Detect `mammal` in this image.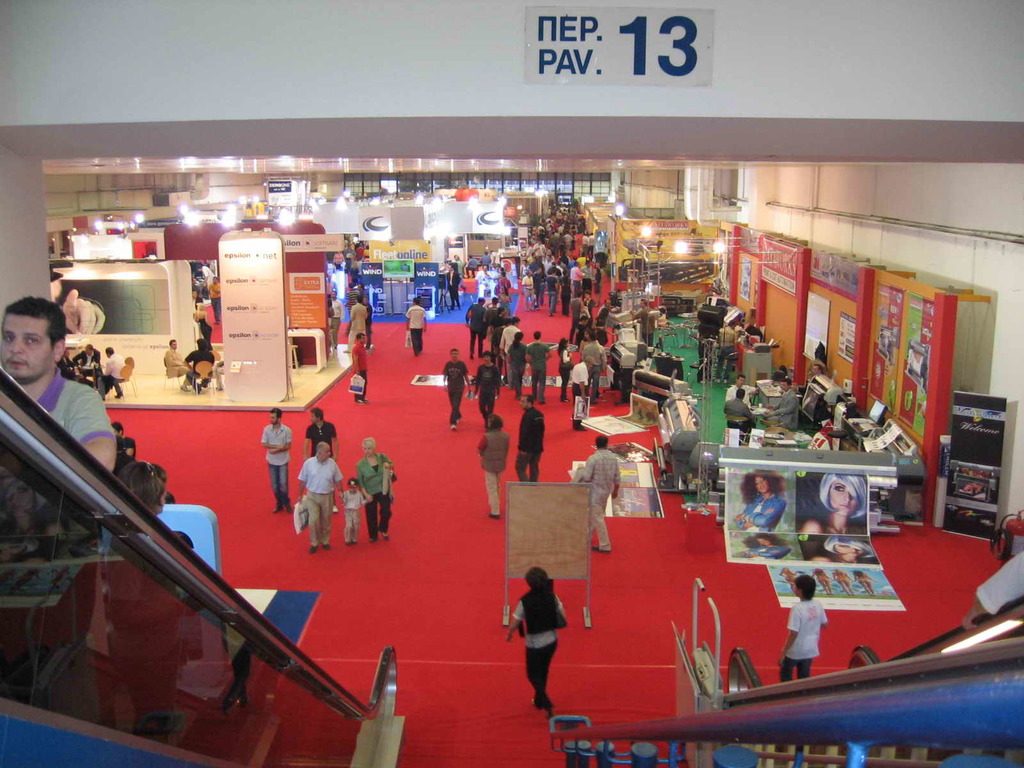
Detection: [x1=766, y1=376, x2=796, y2=431].
